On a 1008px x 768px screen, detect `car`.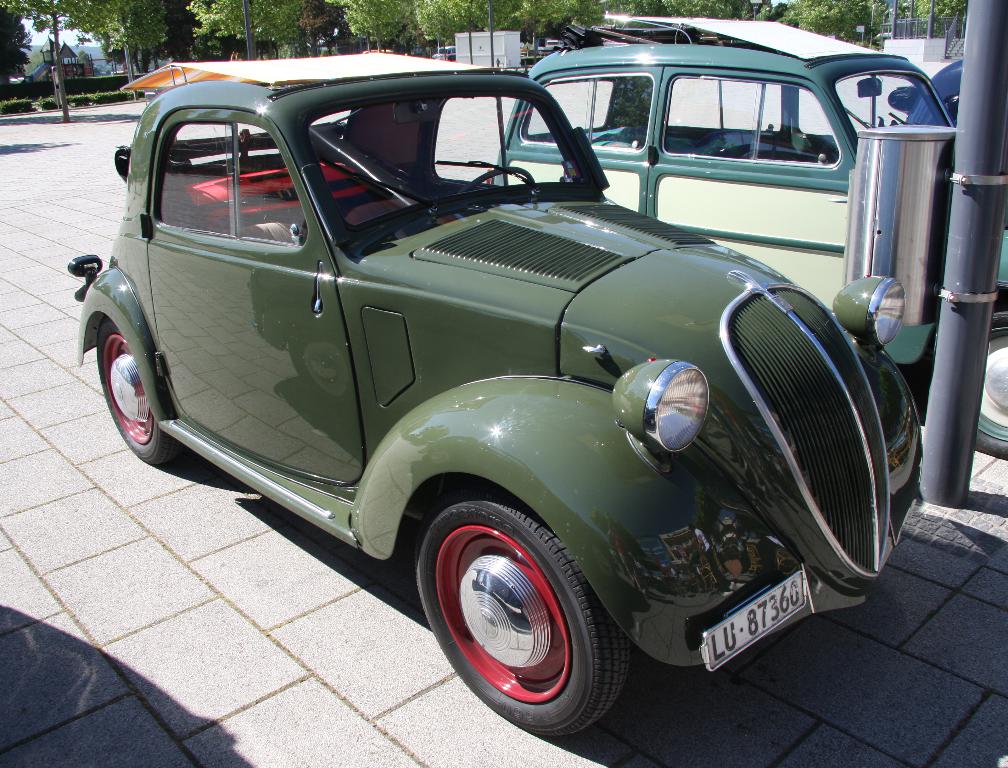
[left=83, top=23, right=915, bottom=741].
